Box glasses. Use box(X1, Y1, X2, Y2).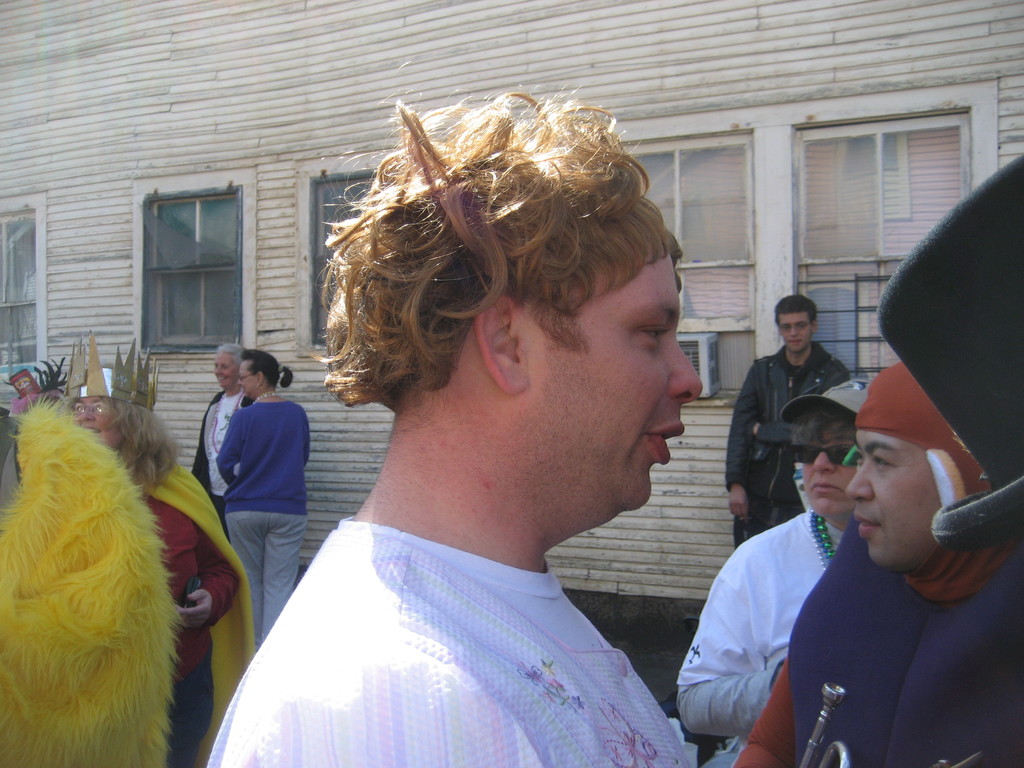
box(779, 440, 870, 468).
